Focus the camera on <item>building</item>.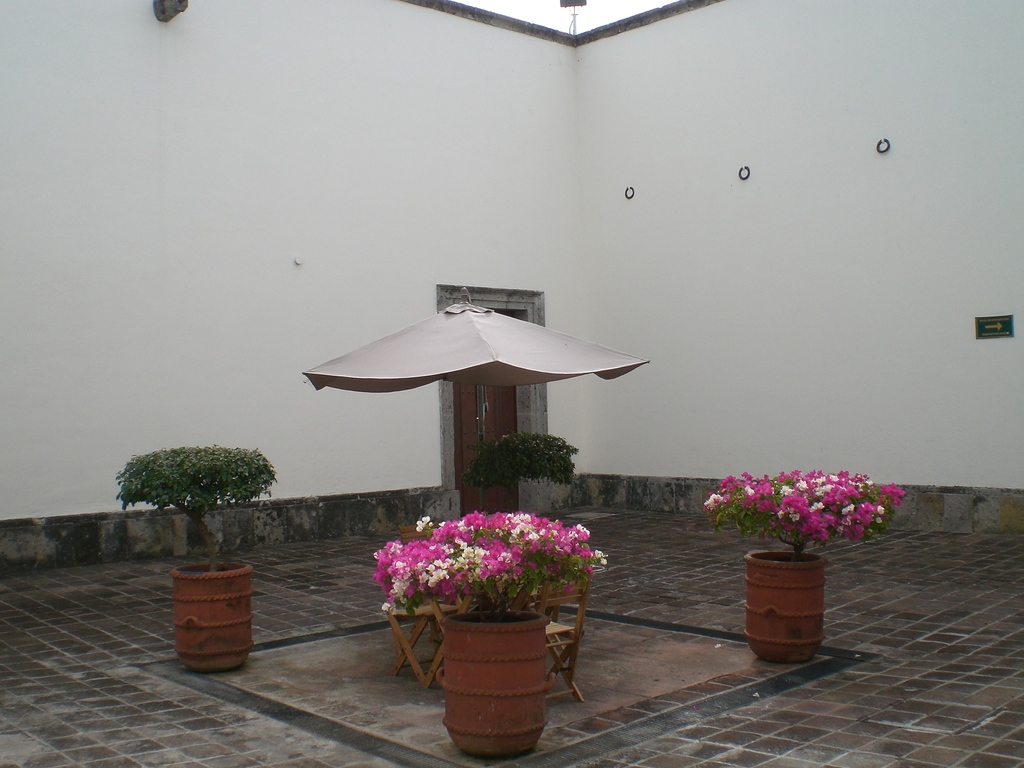
Focus region: 0, 0, 1023, 581.
